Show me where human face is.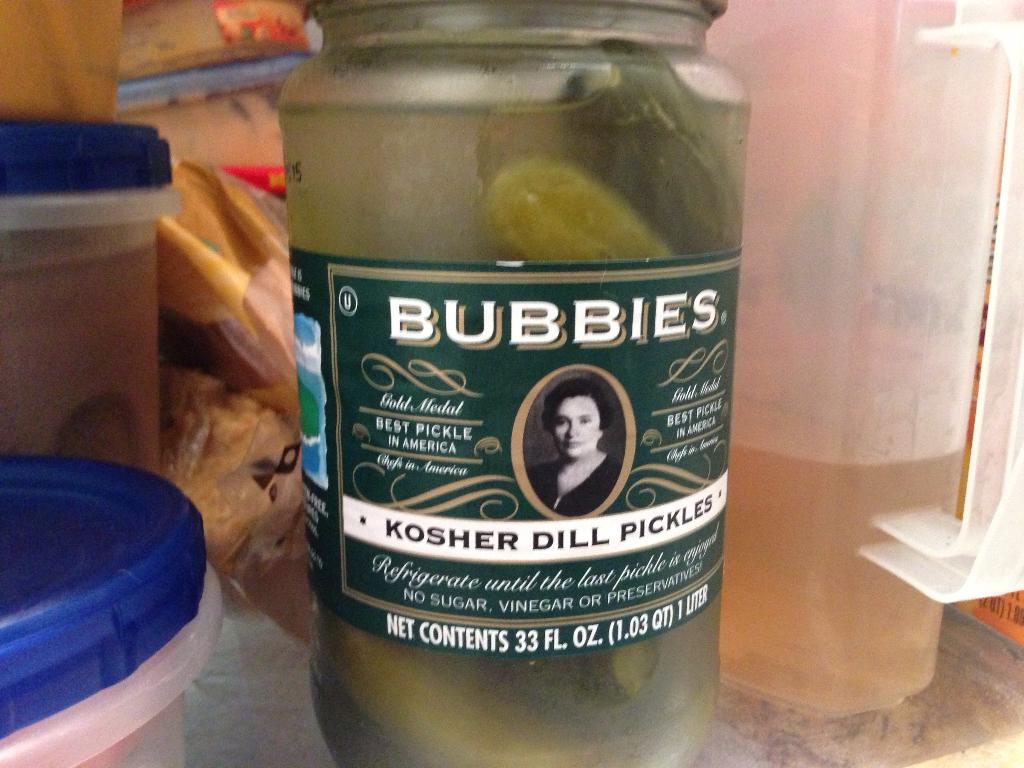
human face is at [x1=555, y1=397, x2=598, y2=456].
